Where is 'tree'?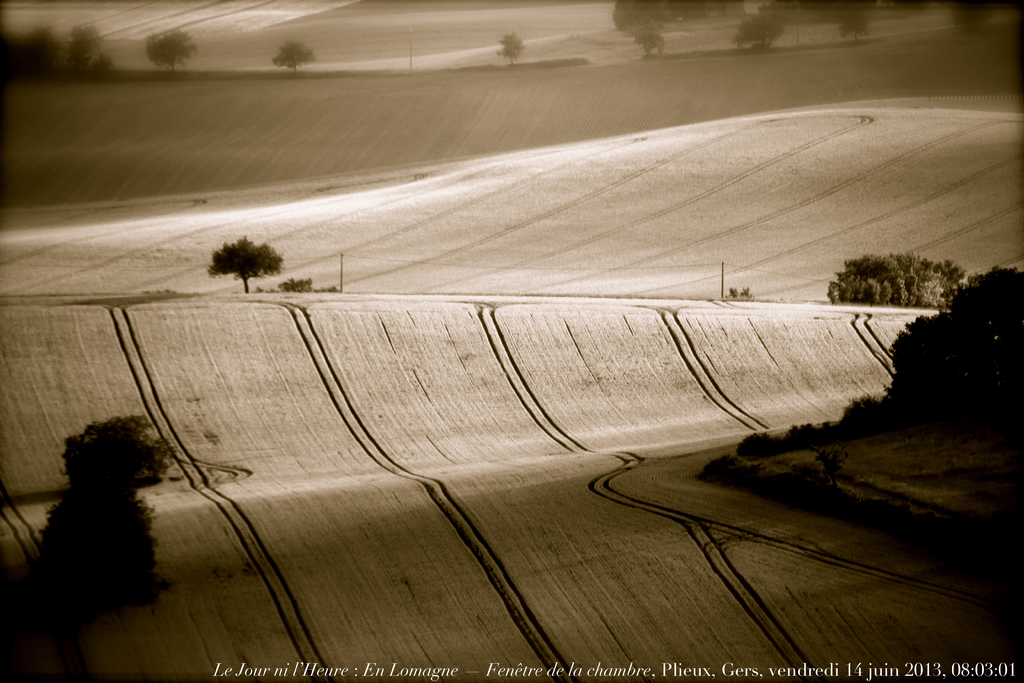
{"left": 499, "top": 30, "right": 528, "bottom": 71}.
